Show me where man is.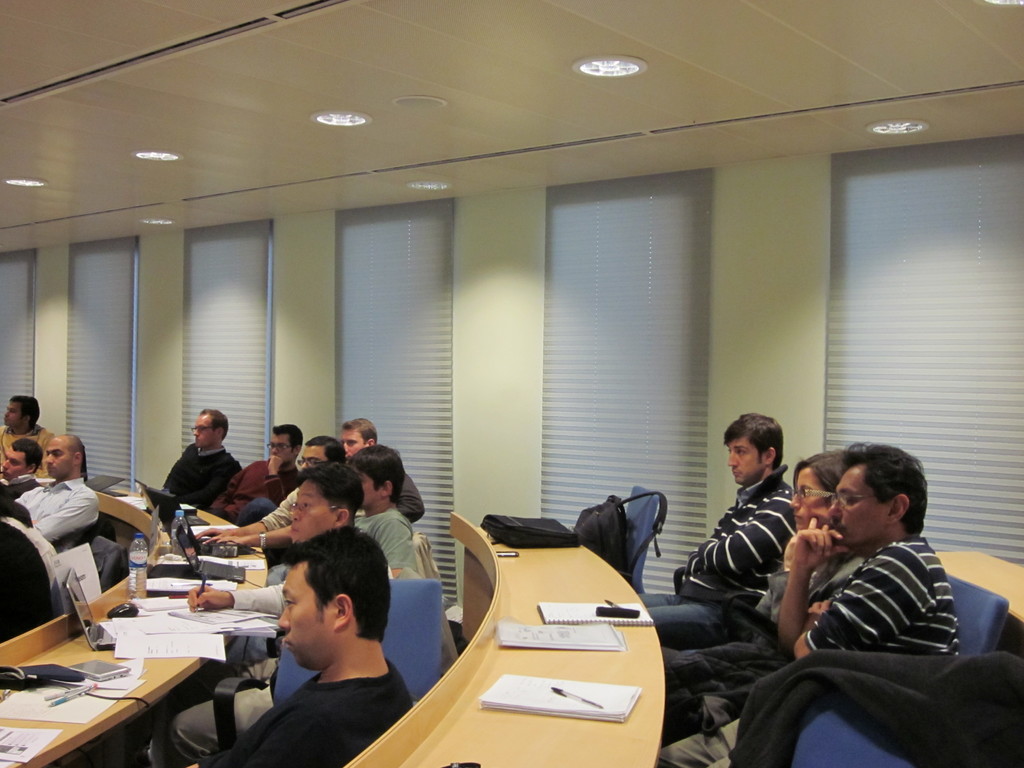
man is at (637, 413, 799, 643).
